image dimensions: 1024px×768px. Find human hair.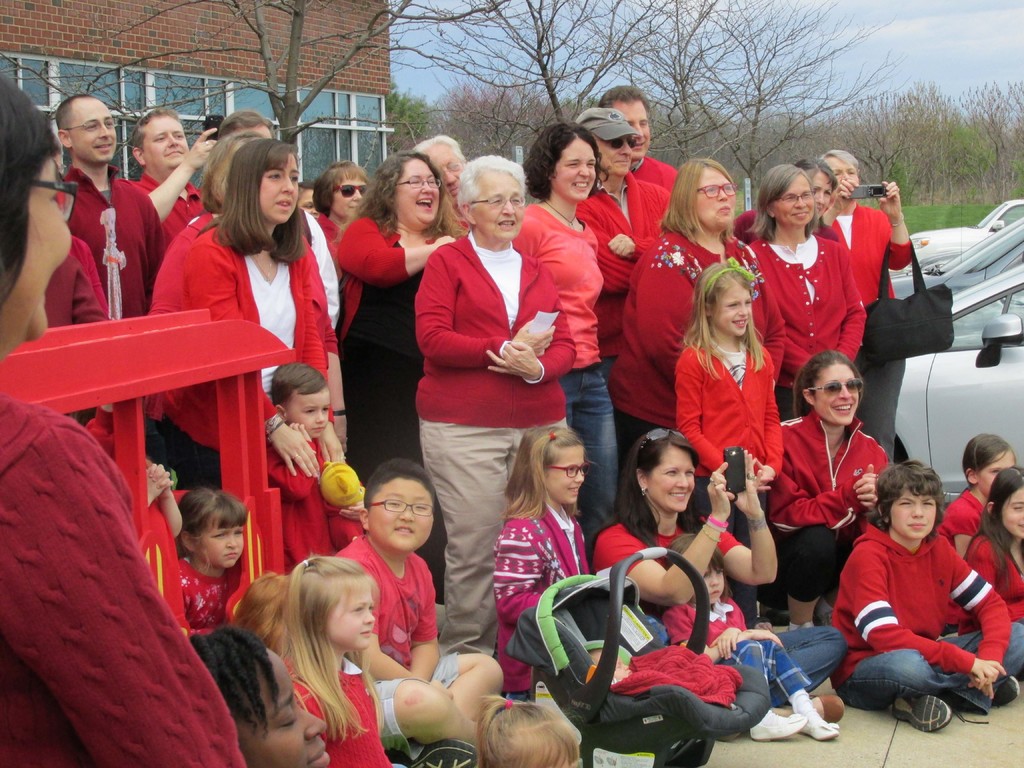
region(524, 119, 611, 207).
